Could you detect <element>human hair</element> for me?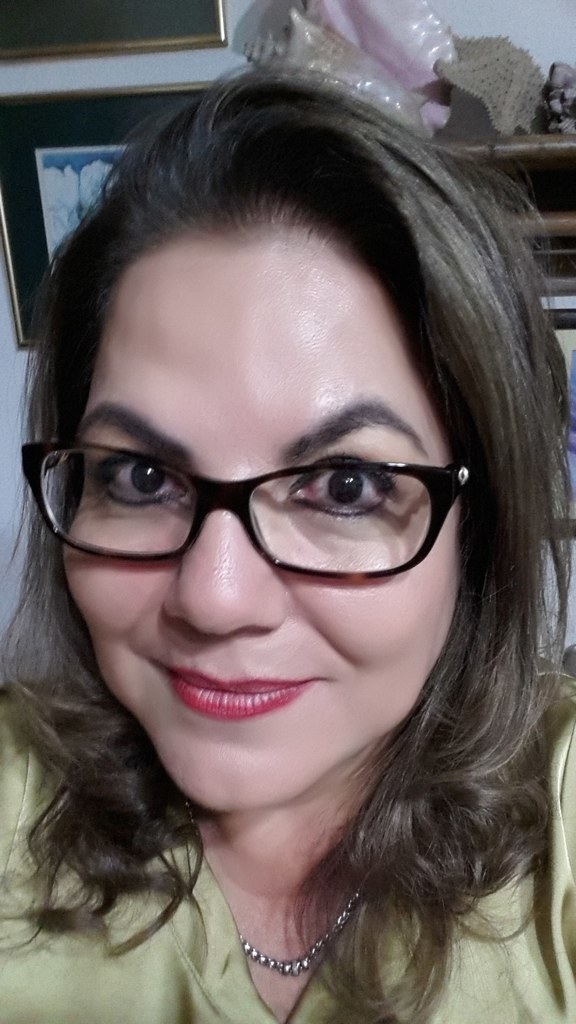
Detection result: (left=9, top=61, right=575, bottom=948).
